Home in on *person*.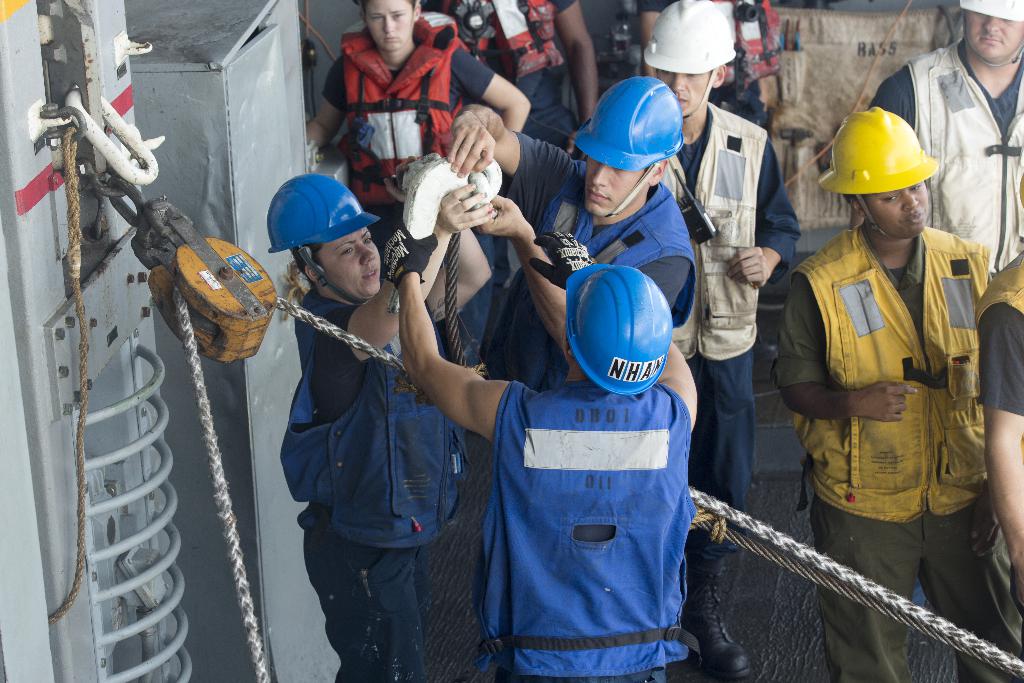
Homed in at BBox(979, 172, 1023, 625).
